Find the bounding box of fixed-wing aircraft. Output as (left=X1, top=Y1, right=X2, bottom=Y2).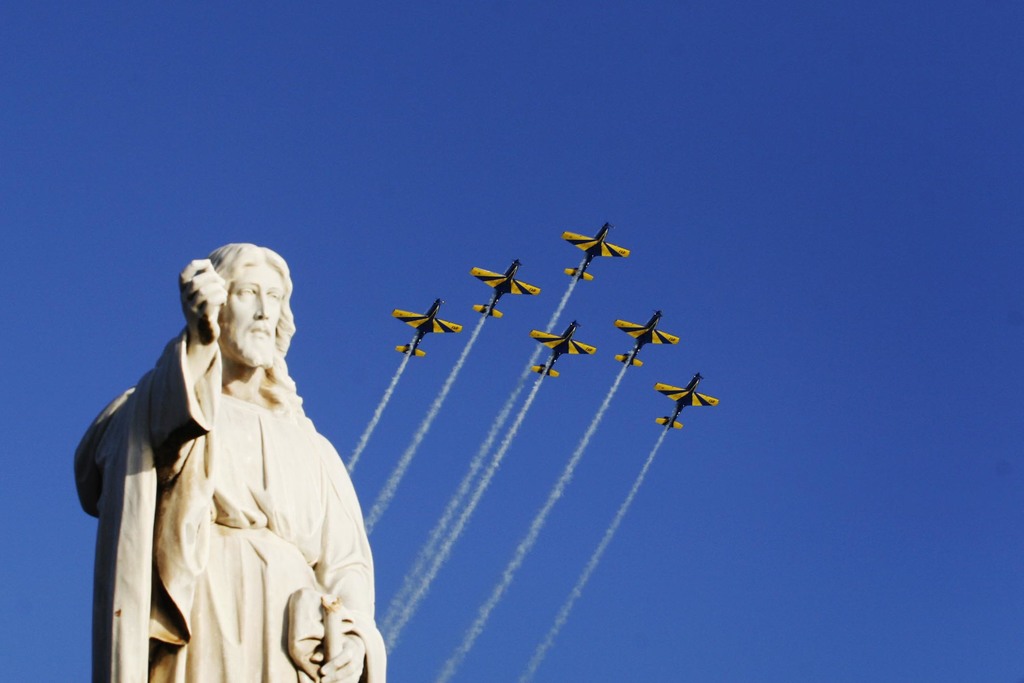
(left=562, top=220, right=631, bottom=278).
